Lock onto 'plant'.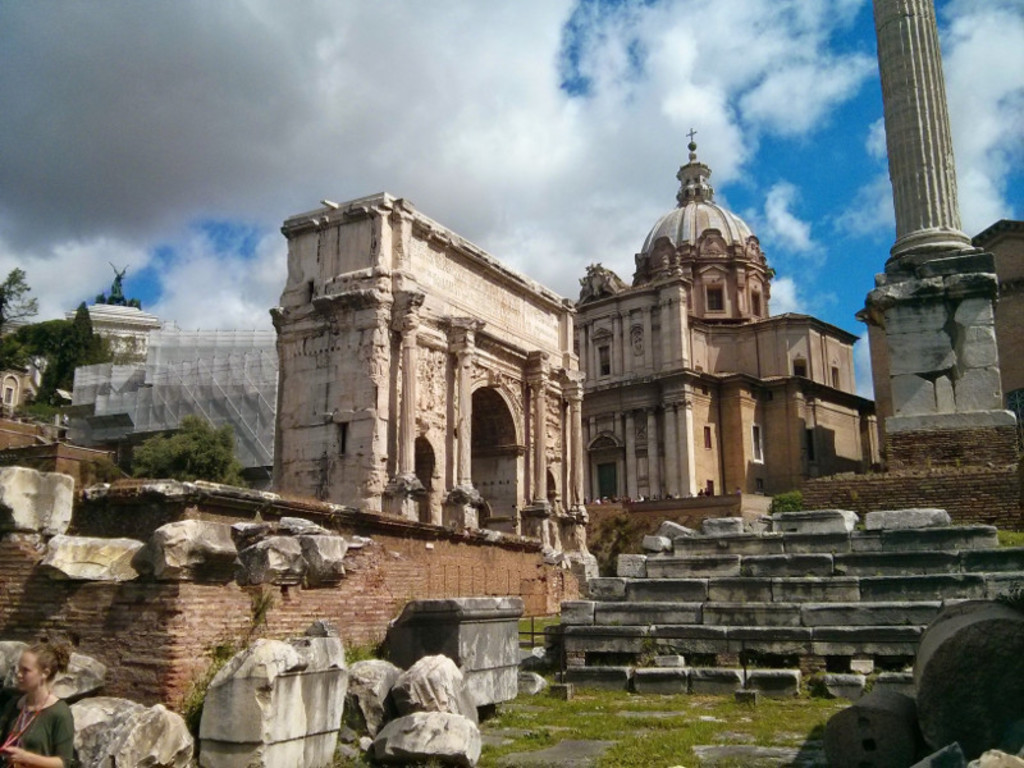
Locked: region(324, 736, 369, 767).
